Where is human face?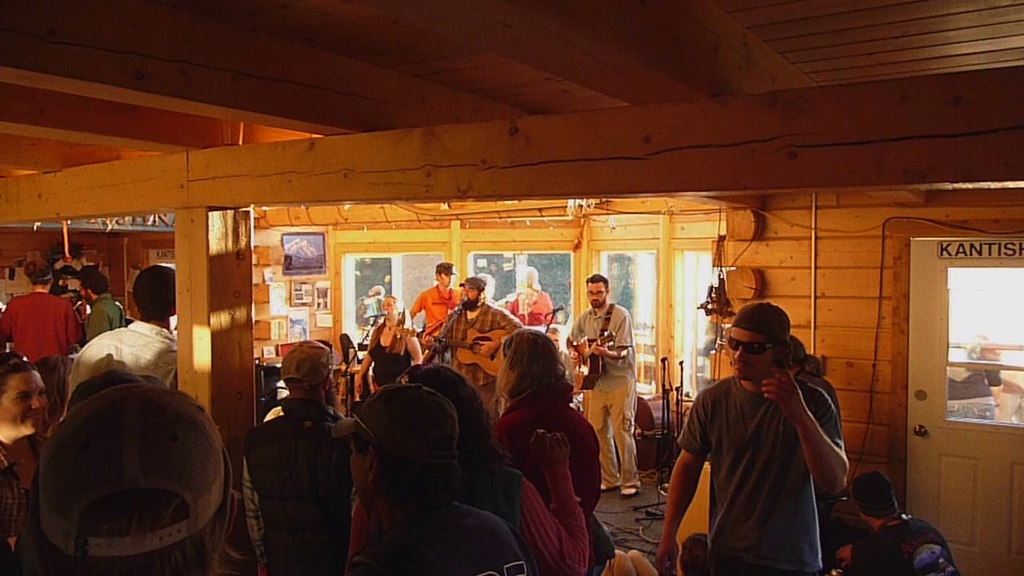
(438,275,452,286).
